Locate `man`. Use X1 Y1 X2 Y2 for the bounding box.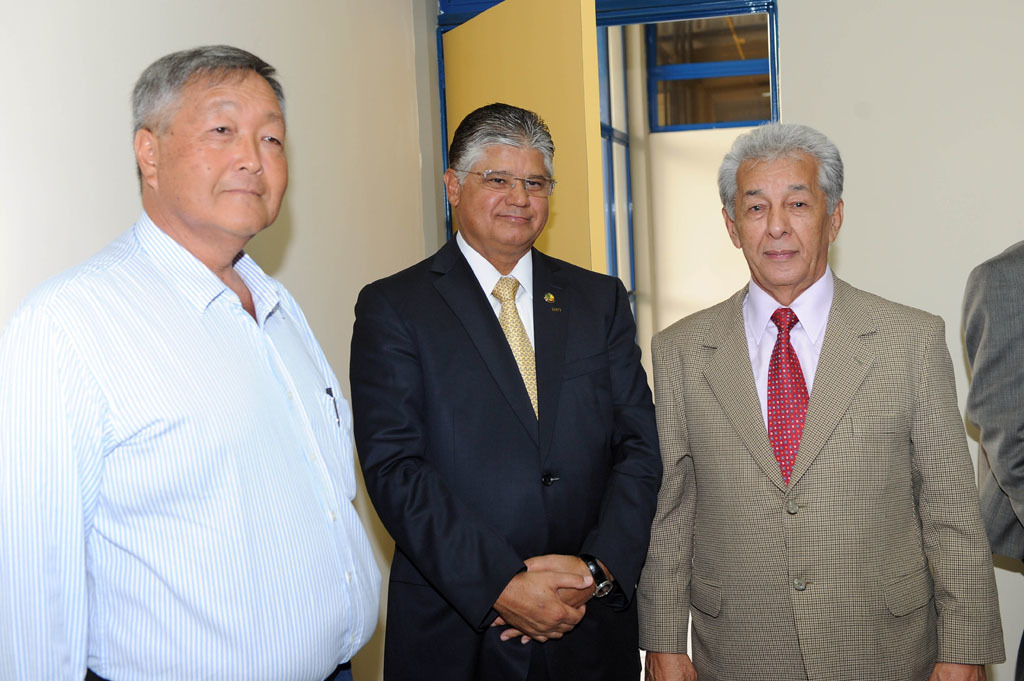
346 224 671 680.
